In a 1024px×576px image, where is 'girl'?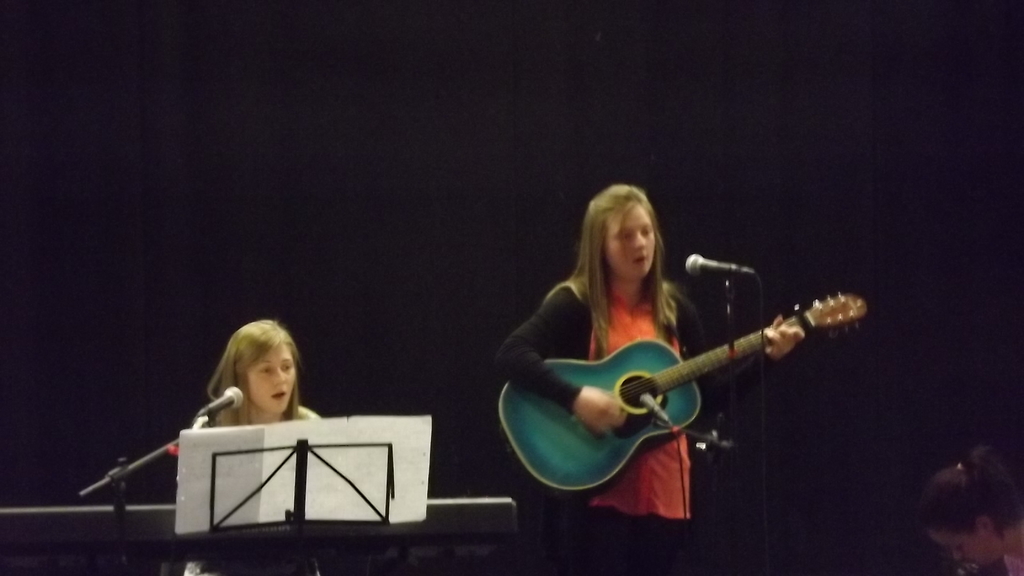
l=200, t=318, r=321, b=431.
